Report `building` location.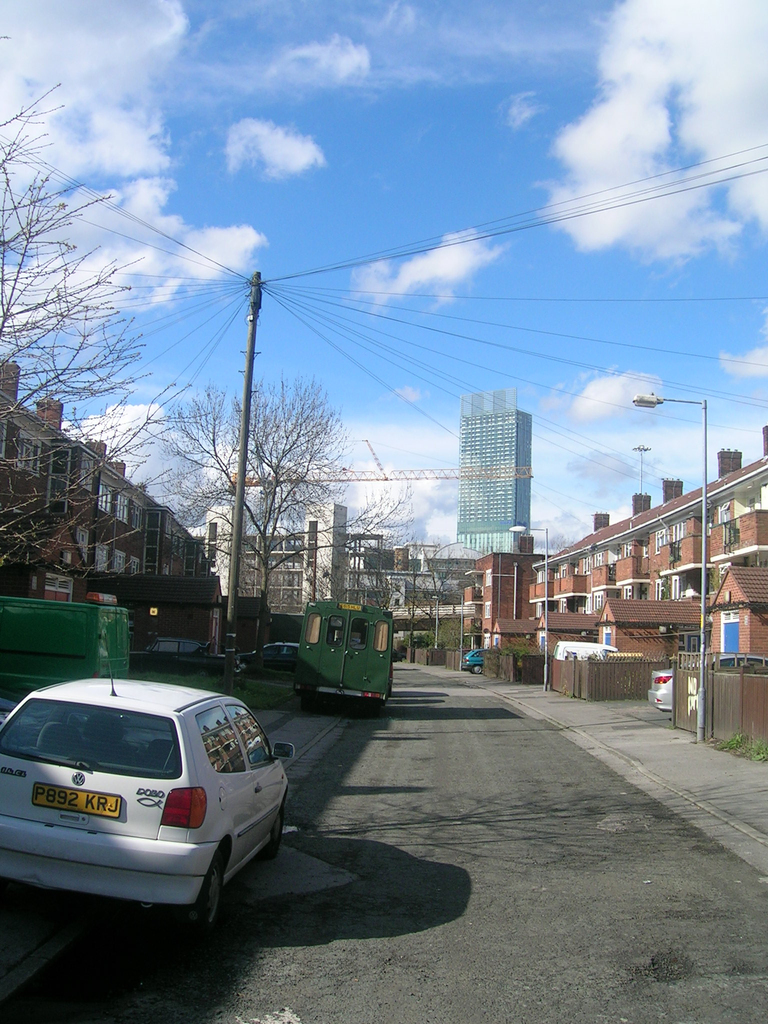
Report: 492 424 767 771.
